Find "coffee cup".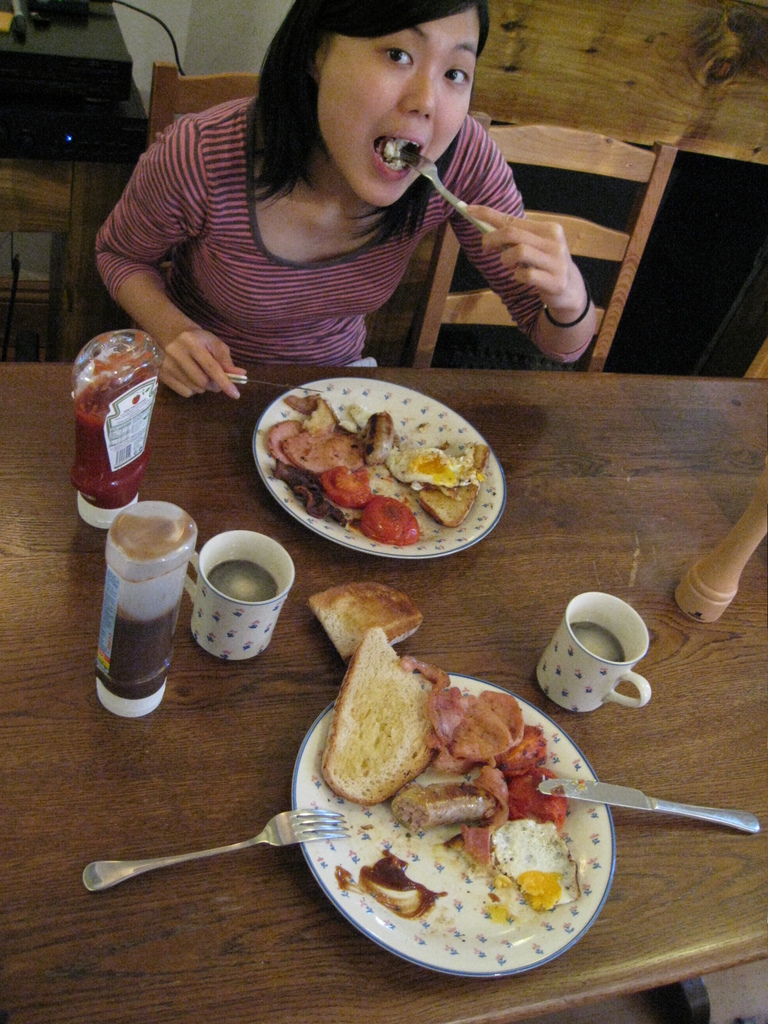
crop(186, 524, 296, 664).
